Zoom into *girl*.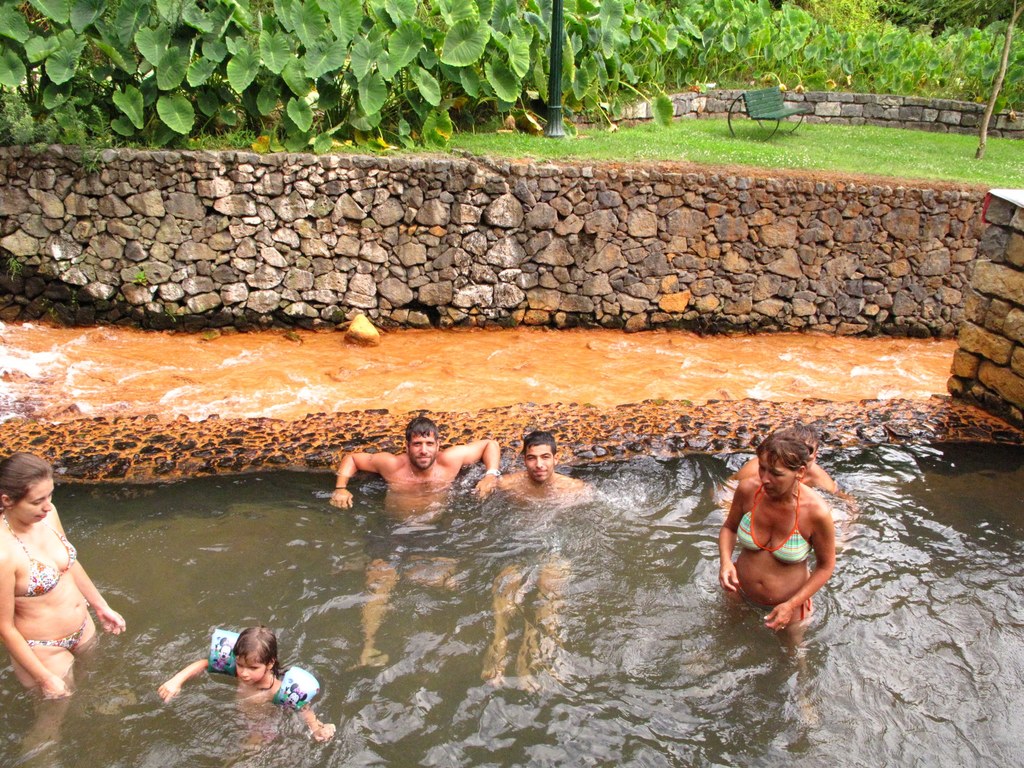
Zoom target: 154, 624, 340, 751.
